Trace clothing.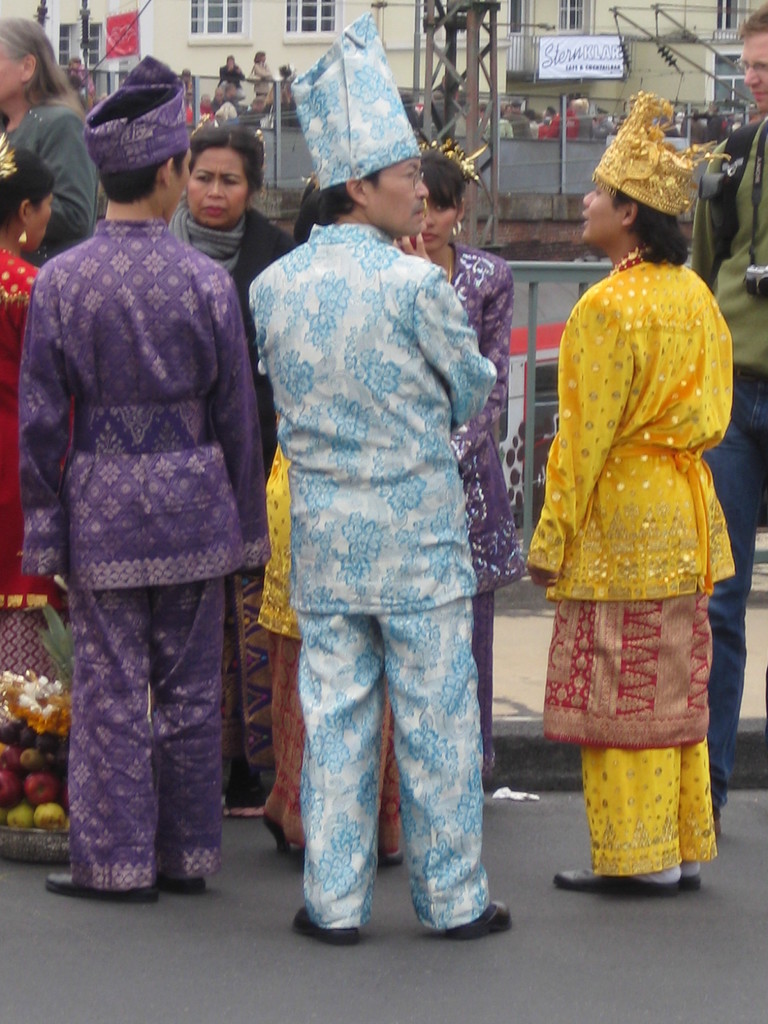
Traced to 0 263 60 683.
